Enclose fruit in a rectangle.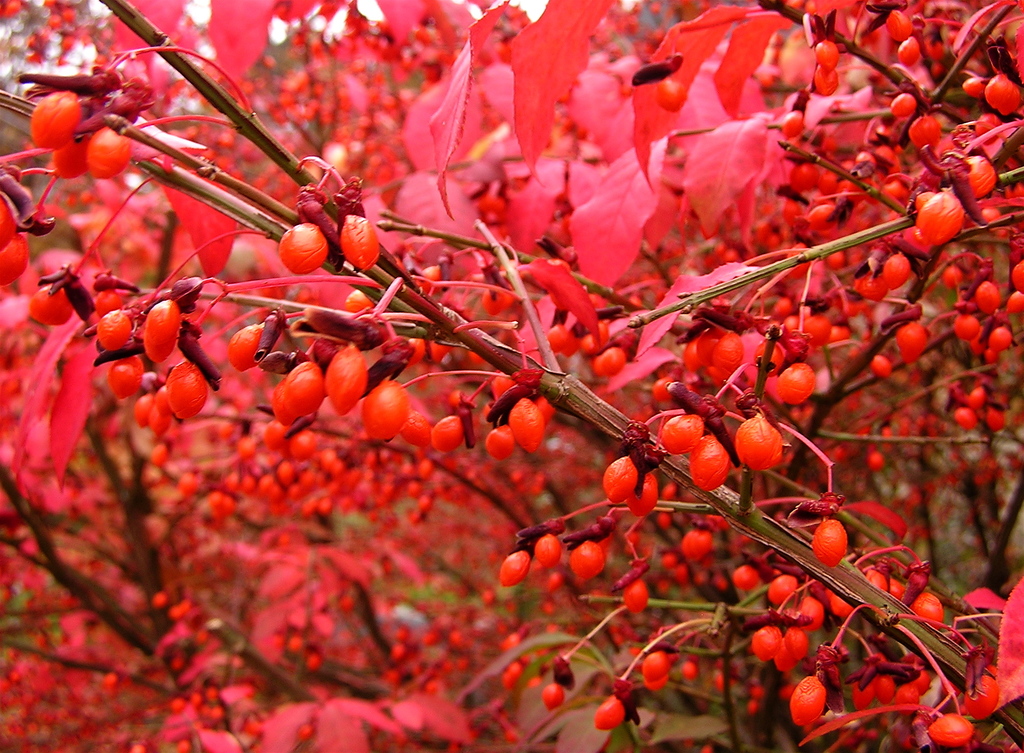
pyautogui.locateOnScreen(735, 416, 797, 481).
